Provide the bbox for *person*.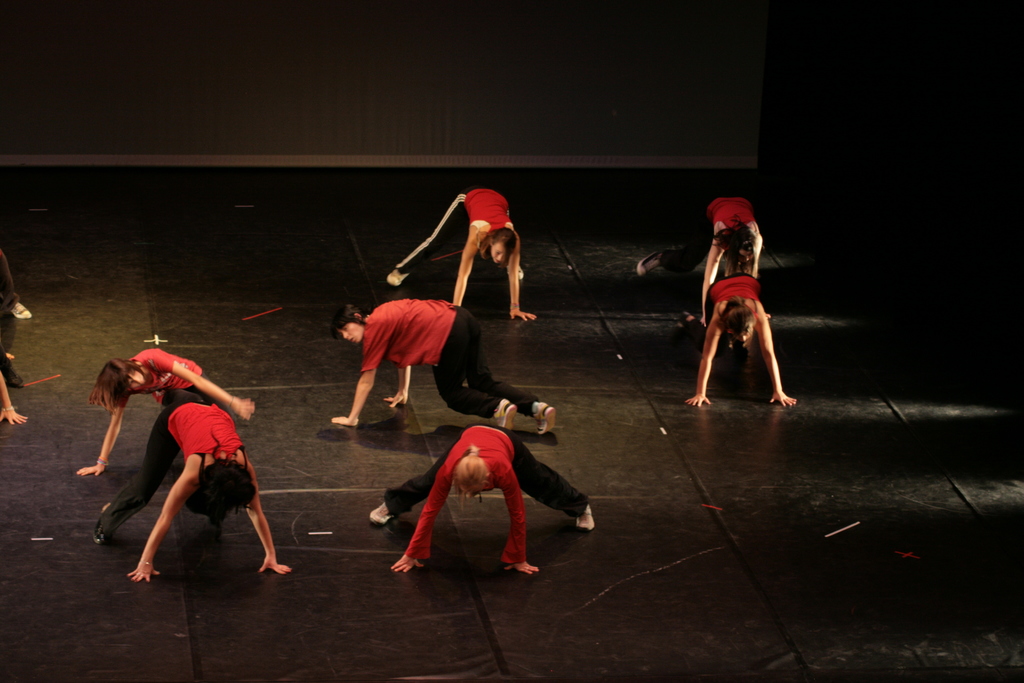
Rect(683, 276, 789, 406).
